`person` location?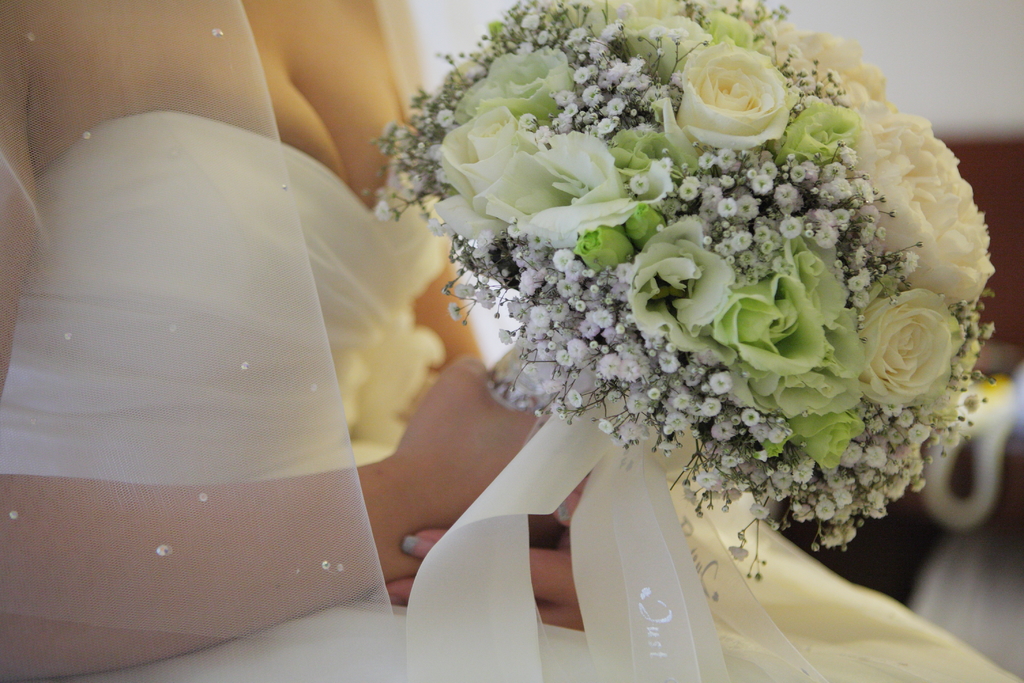
(0,0,1016,682)
